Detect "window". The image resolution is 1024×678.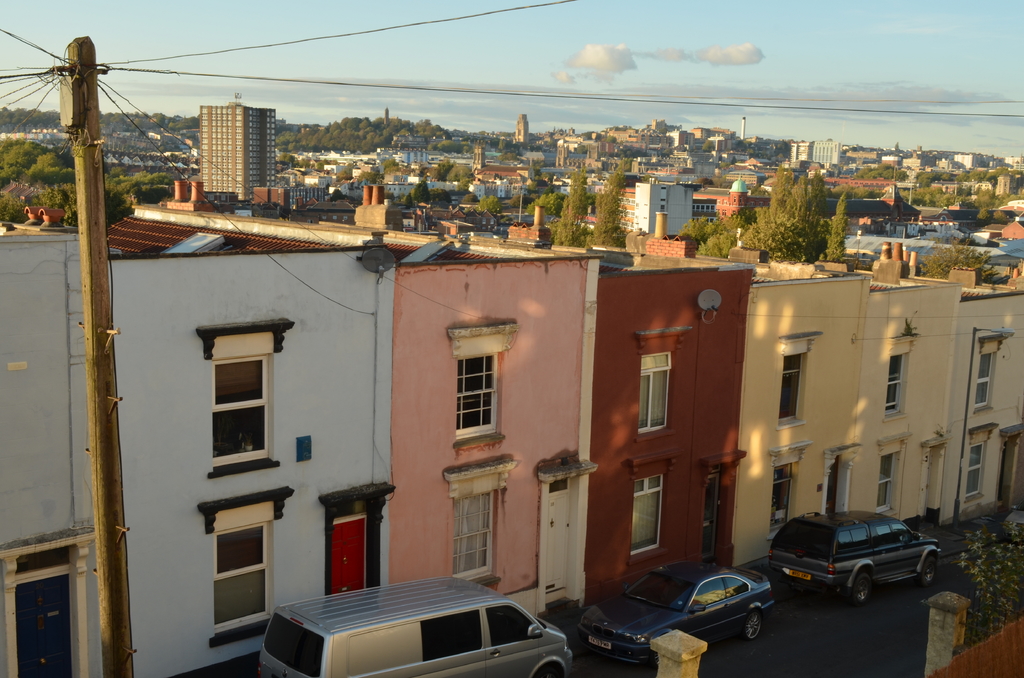
634/324/692/444.
